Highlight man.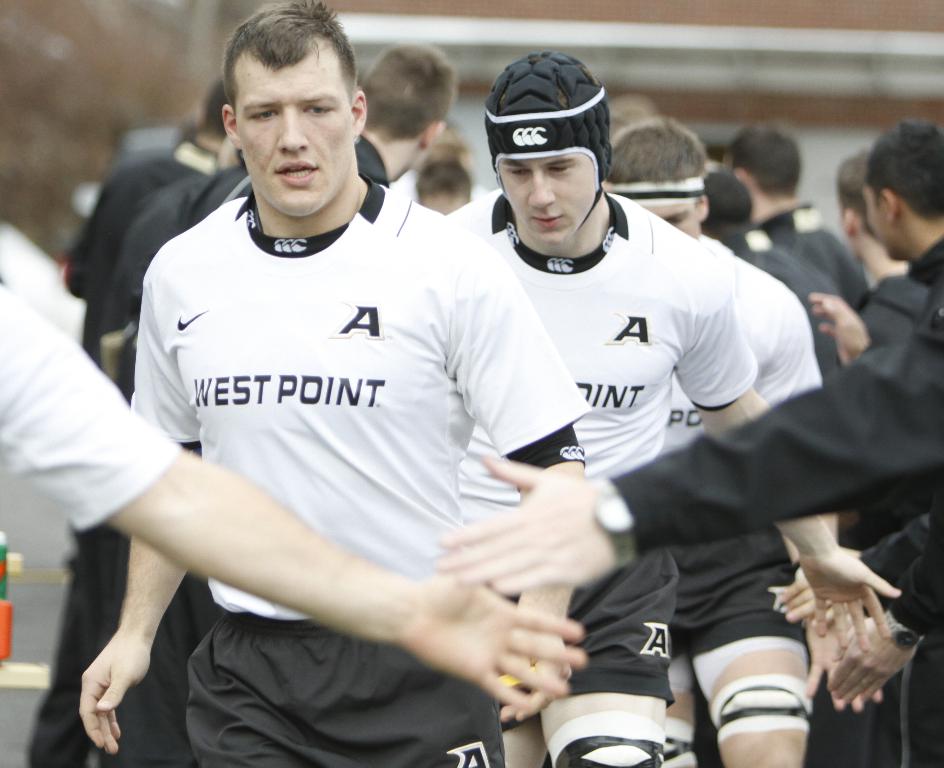
Highlighted region: pyautogui.locateOnScreen(822, 517, 943, 703).
